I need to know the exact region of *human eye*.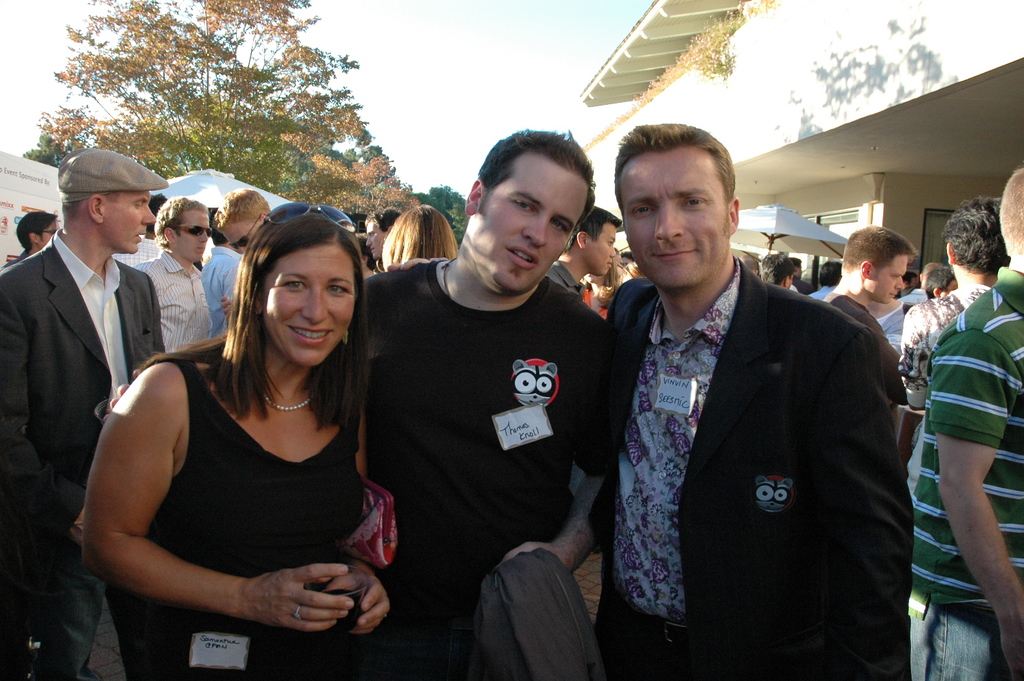
Region: 510 198 538 212.
